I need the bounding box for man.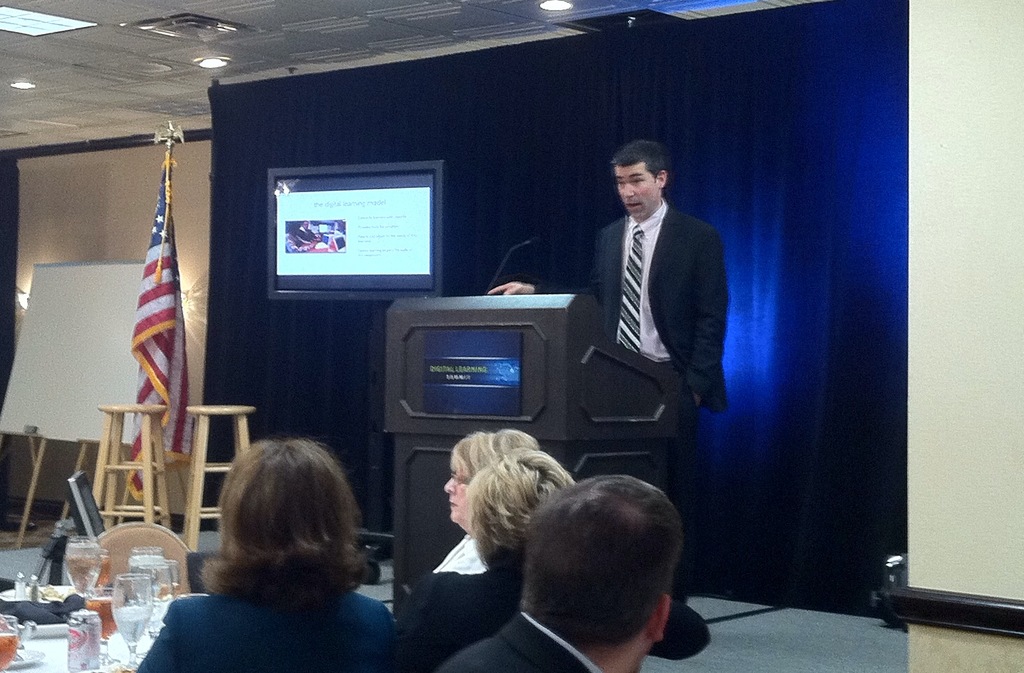
Here it is: 430, 466, 683, 672.
